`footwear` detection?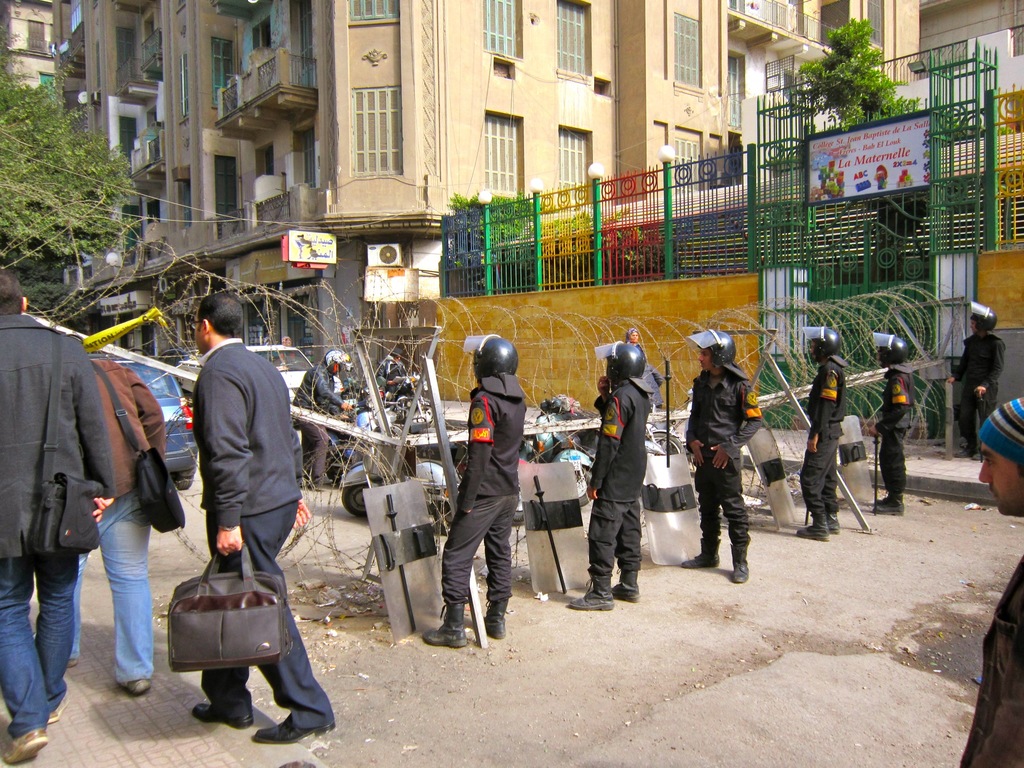
select_region(49, 691, 68, 723)
